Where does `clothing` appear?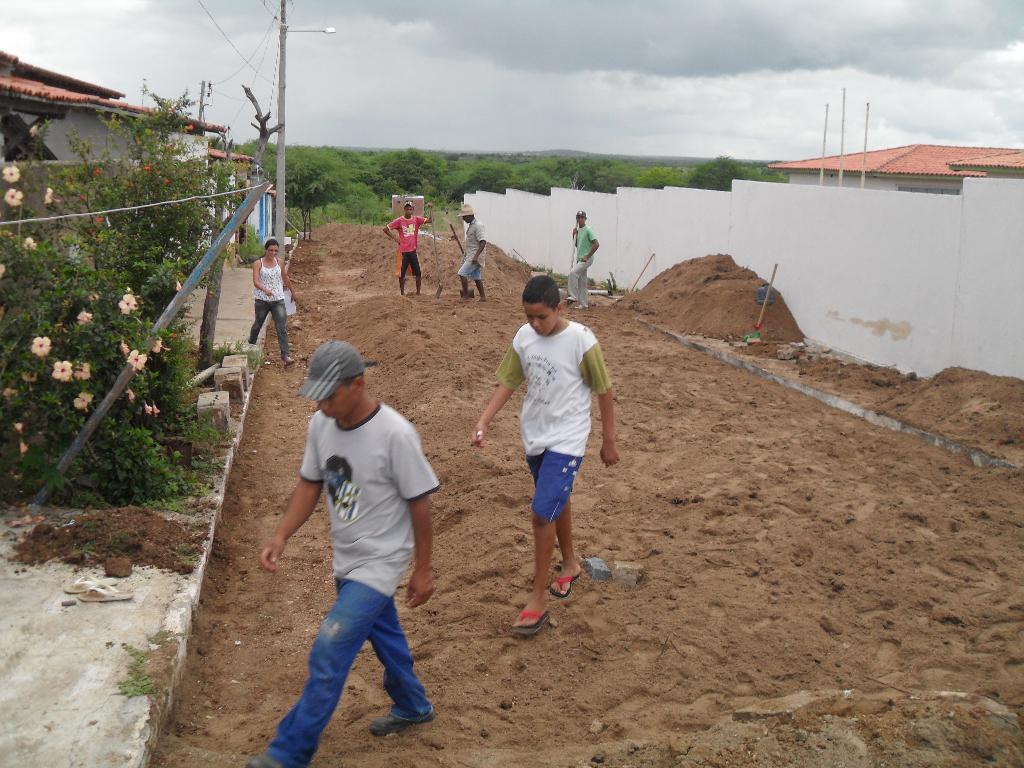
Appears at [567,227,598,311].
